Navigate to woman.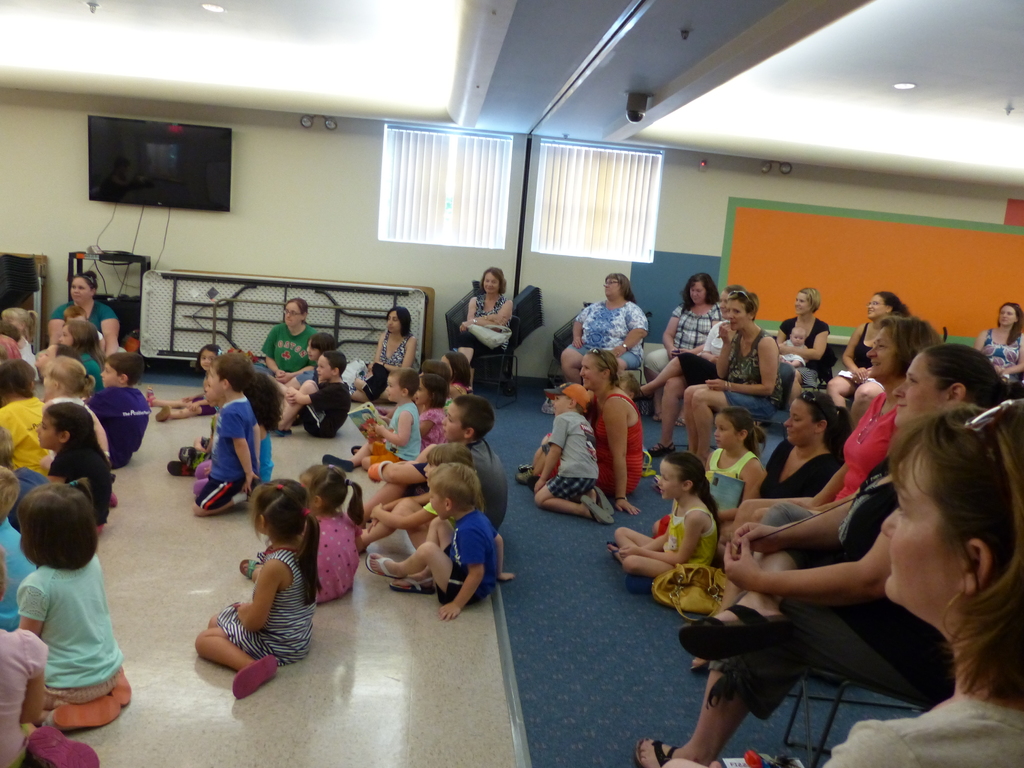
Navigation target: left=346, top=309, right=417, bottom=404.
